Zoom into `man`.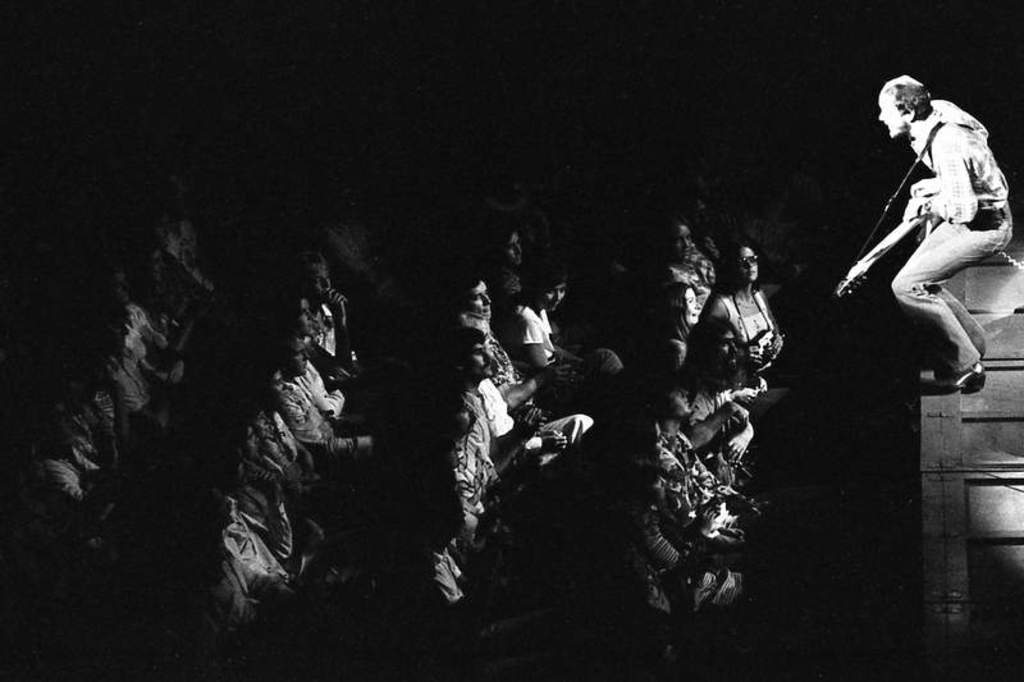
Zoom target: l=685, t=319, r=762, b=427.
